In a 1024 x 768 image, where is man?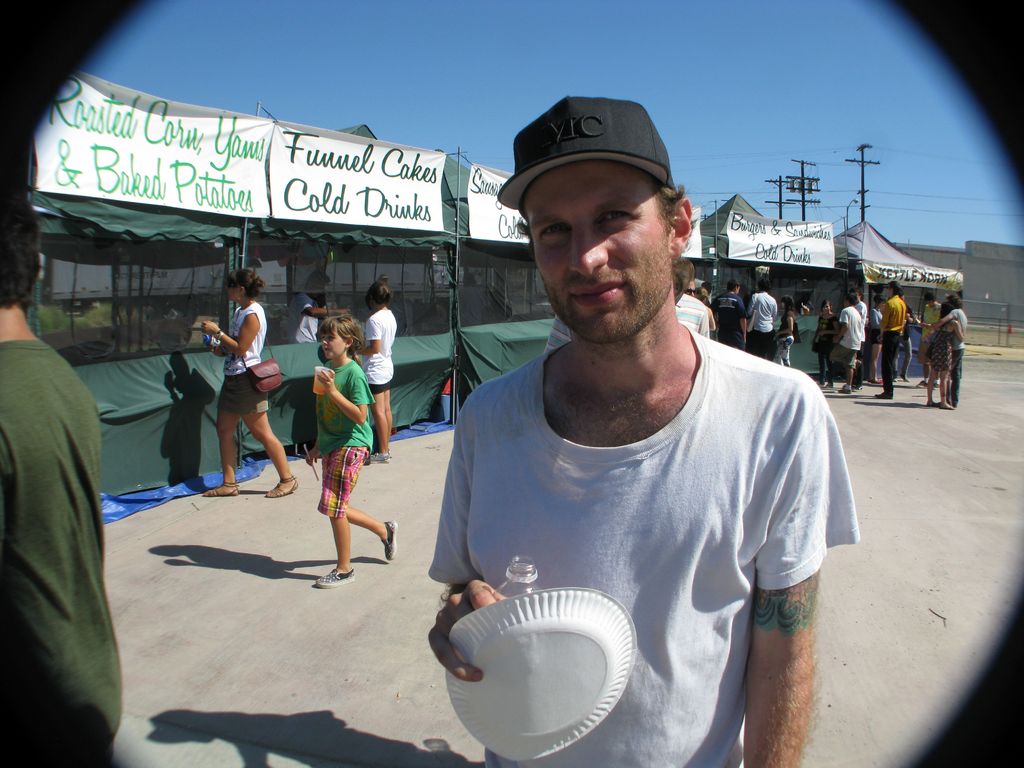
box=[870, 284, 909, 399].
